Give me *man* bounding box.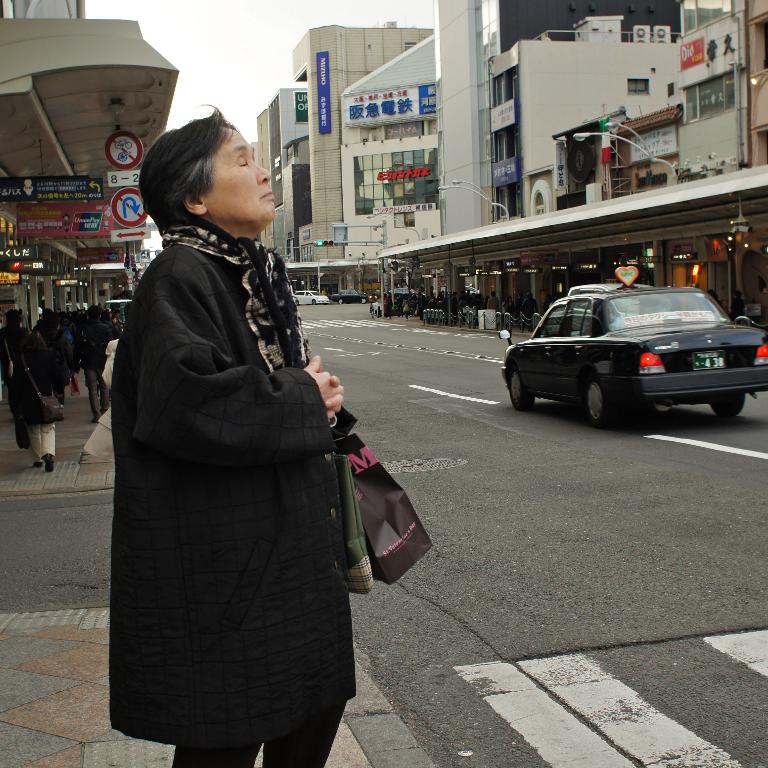
<region>488, 290, 500, 312</region>.
